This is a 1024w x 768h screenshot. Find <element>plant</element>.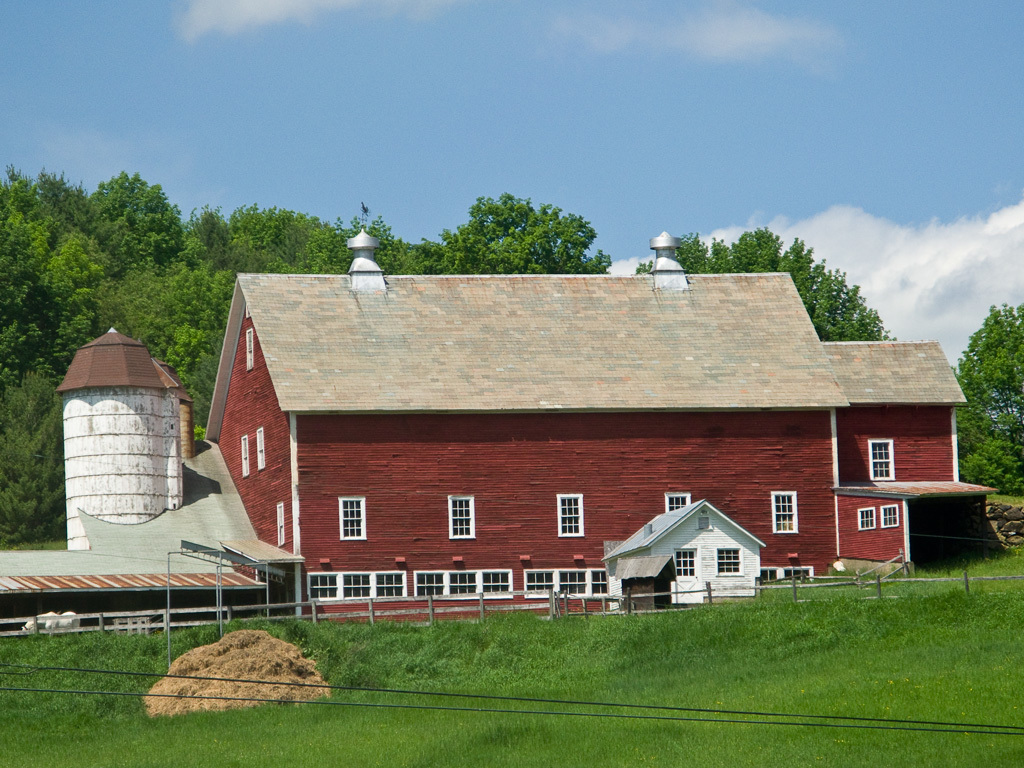
Bounding box: x1=0 y1=365 x2=60 y2=562.
